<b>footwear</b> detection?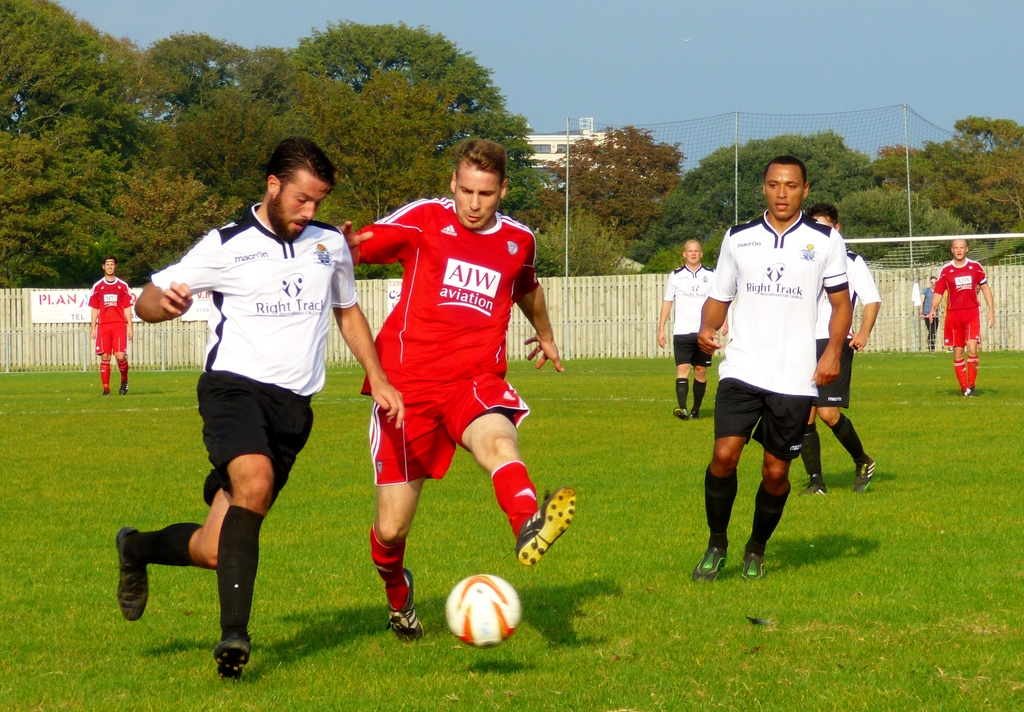
[left=511, top=485, right=575, bottom=565]
